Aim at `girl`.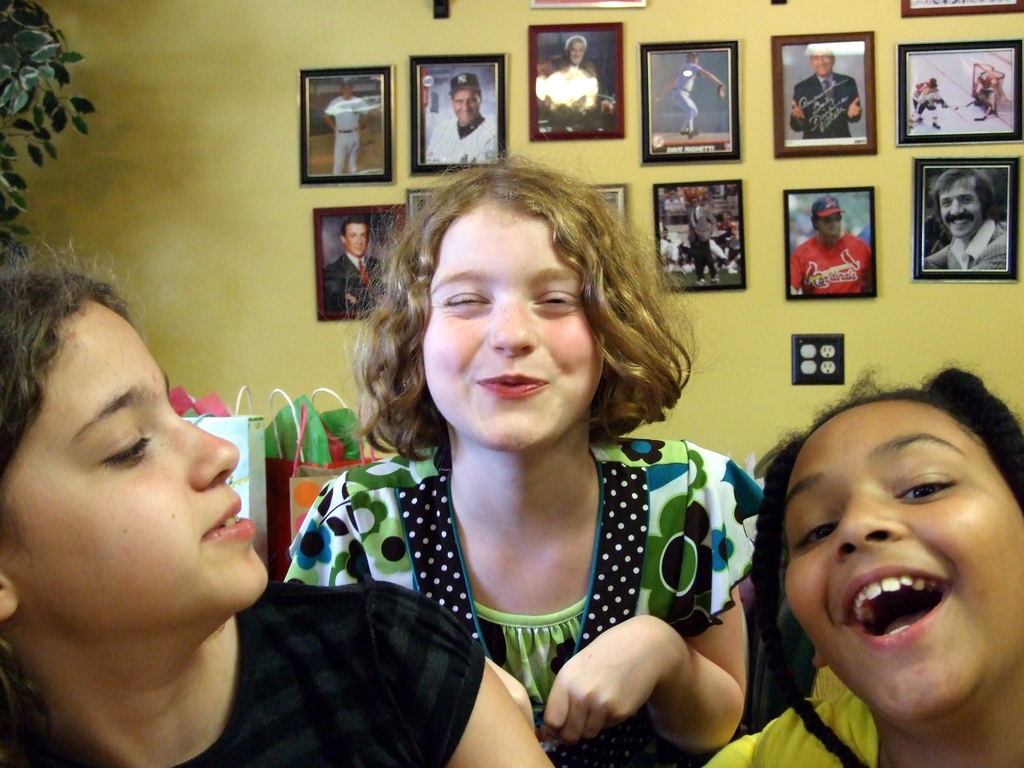
Aimed at Rect(692, 406, 1023, 767).
